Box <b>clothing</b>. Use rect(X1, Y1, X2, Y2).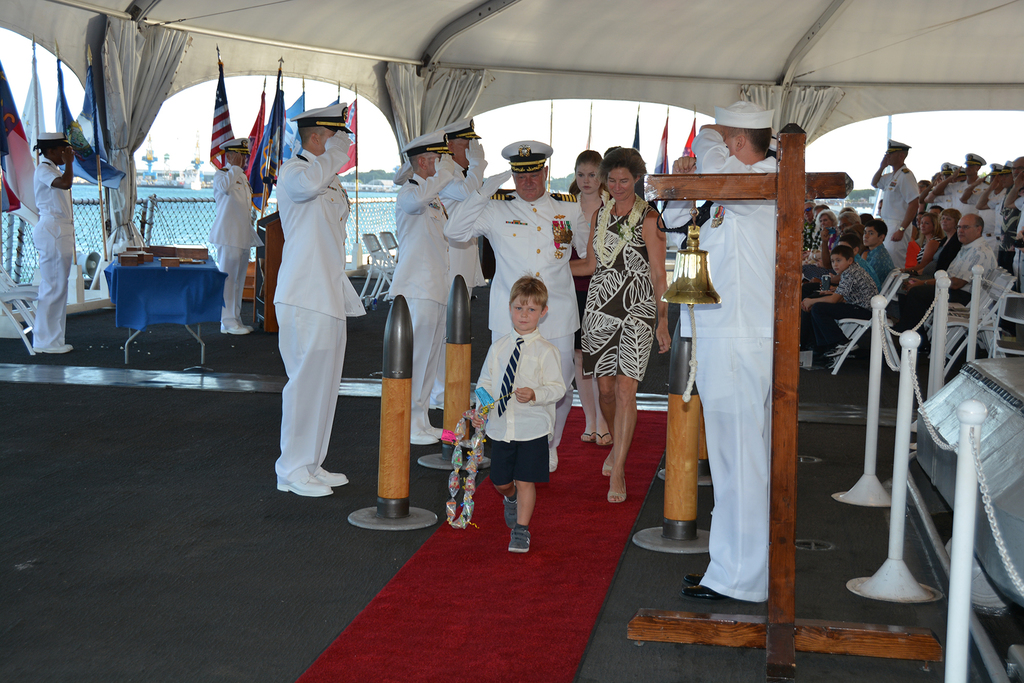
rect(28, 156, 75, 344).
